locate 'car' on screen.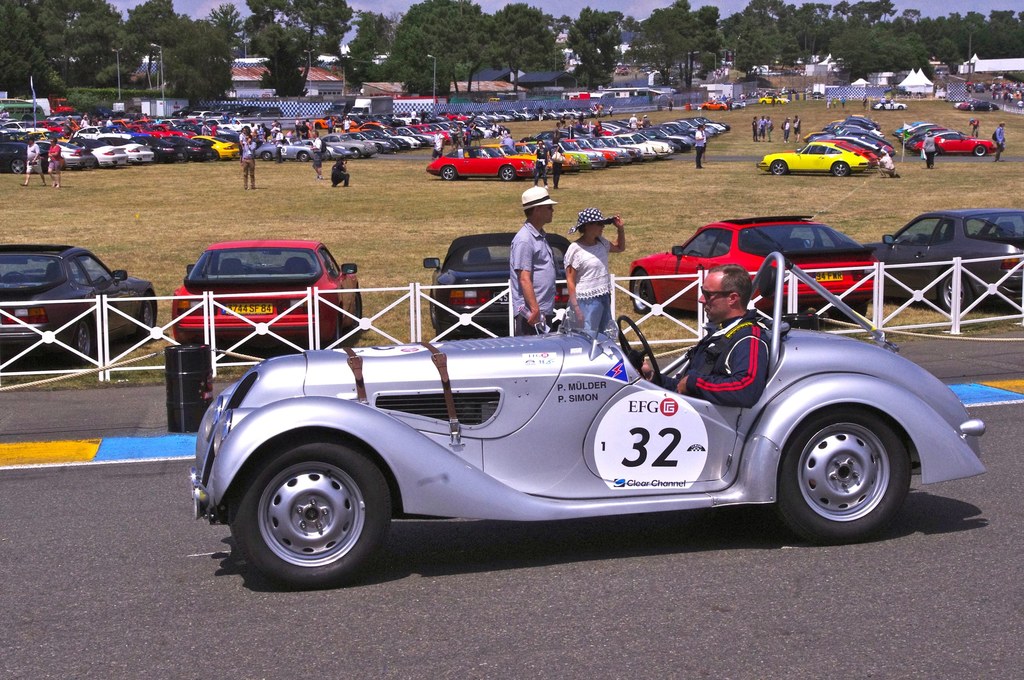
On screen at box(0, 240, 164, 363).
